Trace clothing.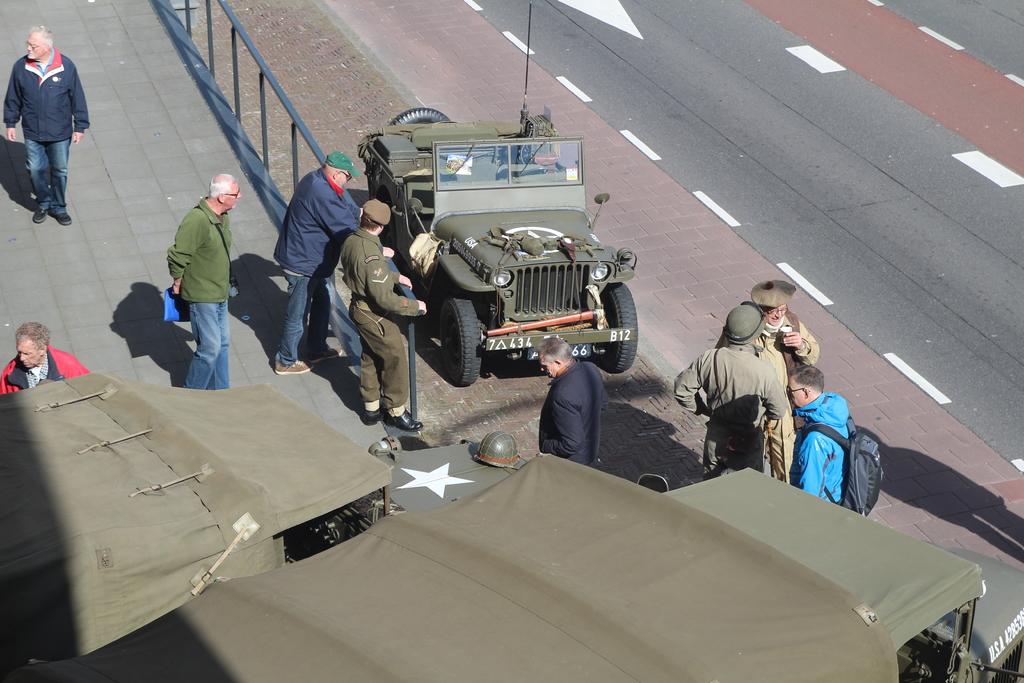
Traced to (333,229,426,410).
